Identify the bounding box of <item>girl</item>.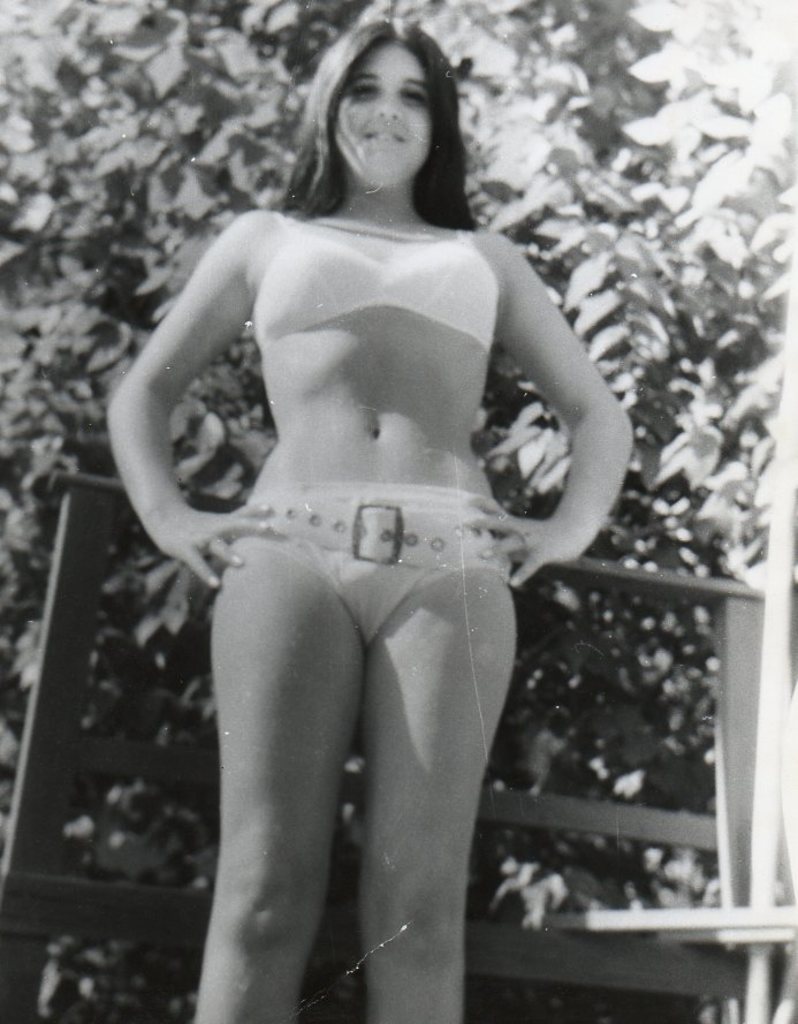
(104,16,639,1023).
